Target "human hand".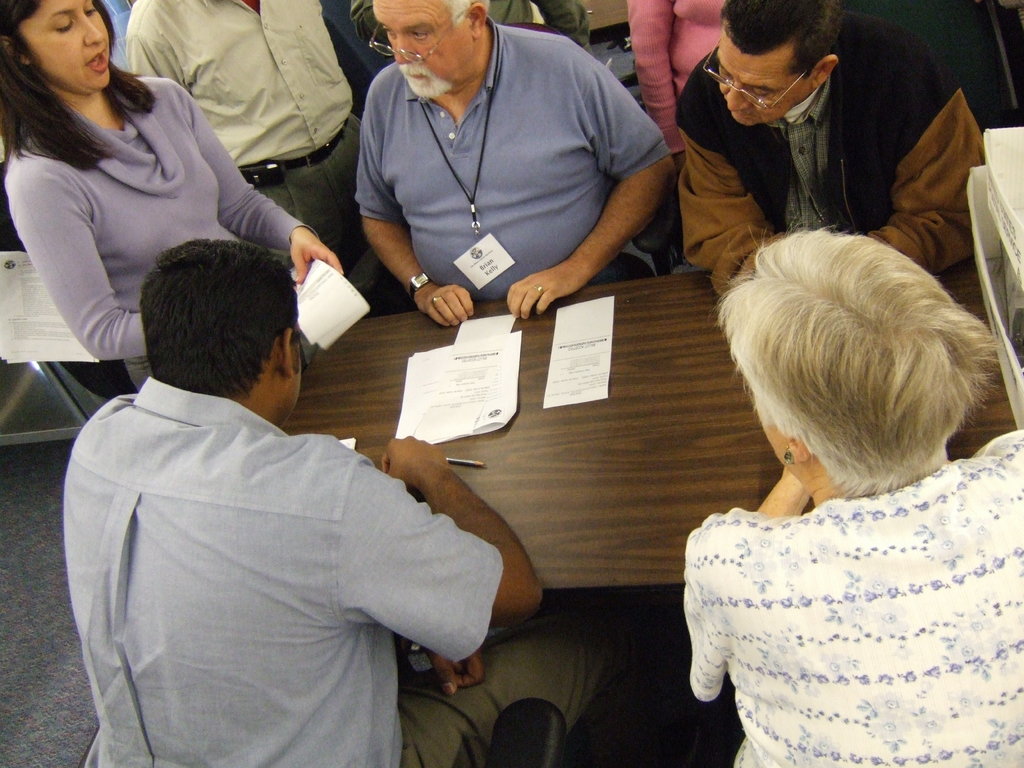
Target region: box=[410, 282, 475, 325].
